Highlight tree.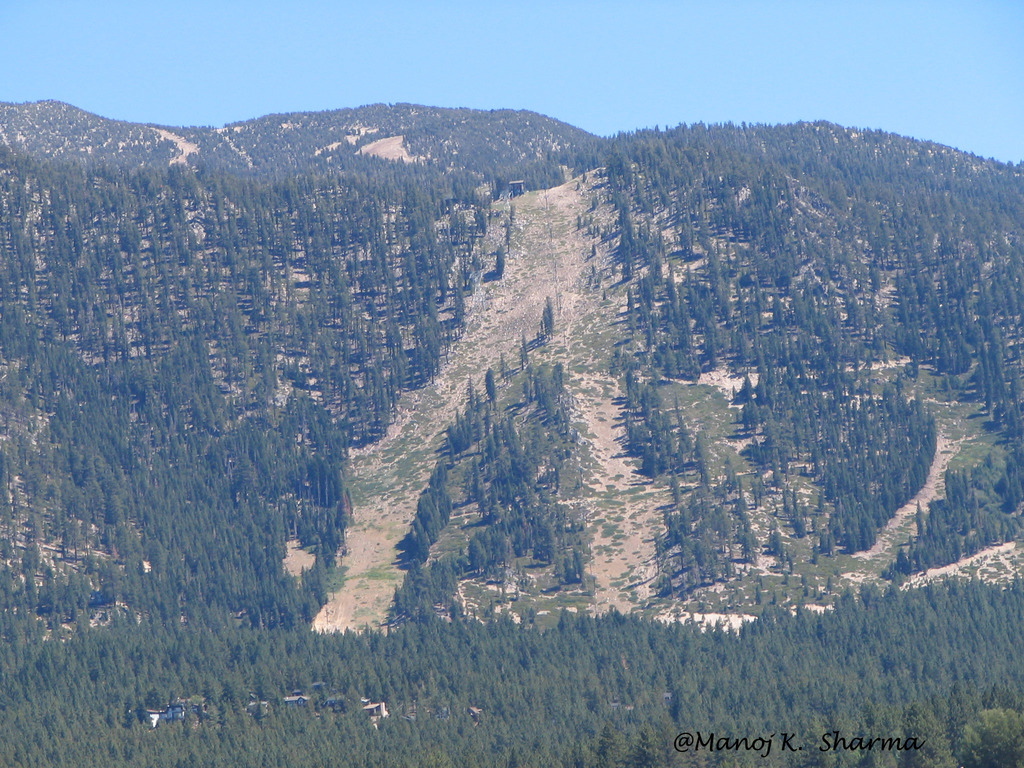
Highlighted region: bbox=[499, 348, 510, 385].
